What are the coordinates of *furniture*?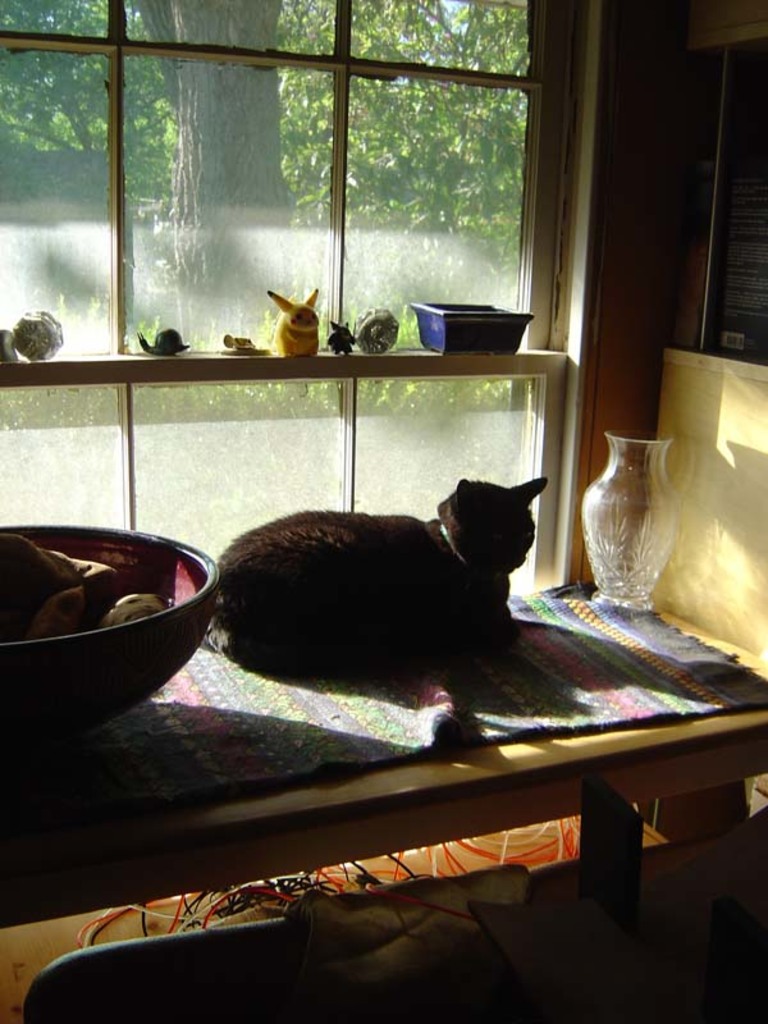
24 908 314 1023.
